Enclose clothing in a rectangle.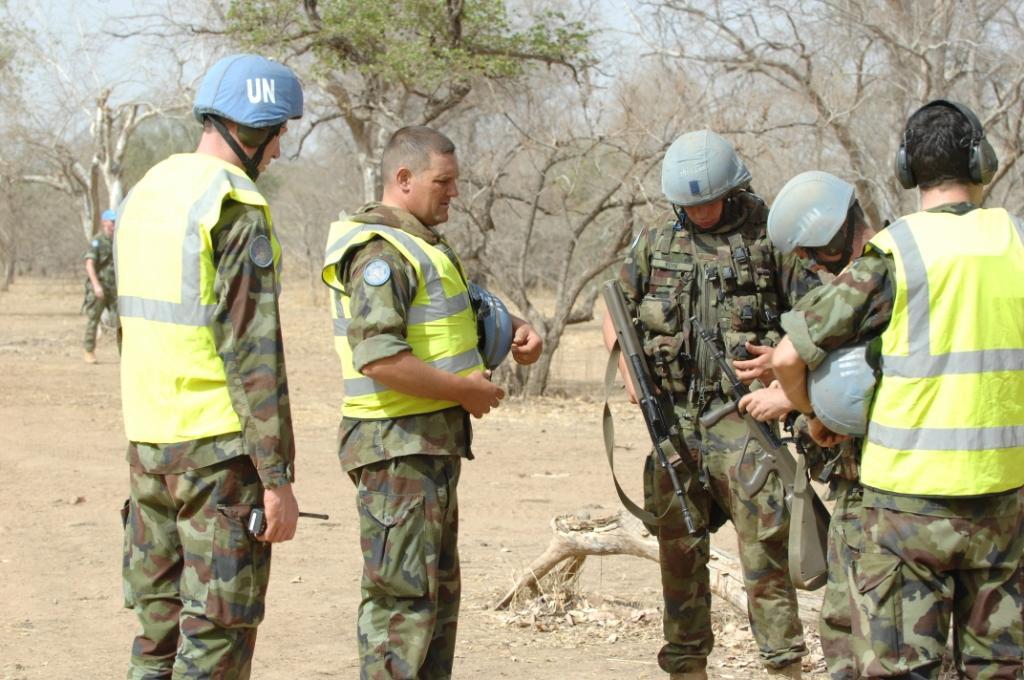
(94, 206, 108, 223).
